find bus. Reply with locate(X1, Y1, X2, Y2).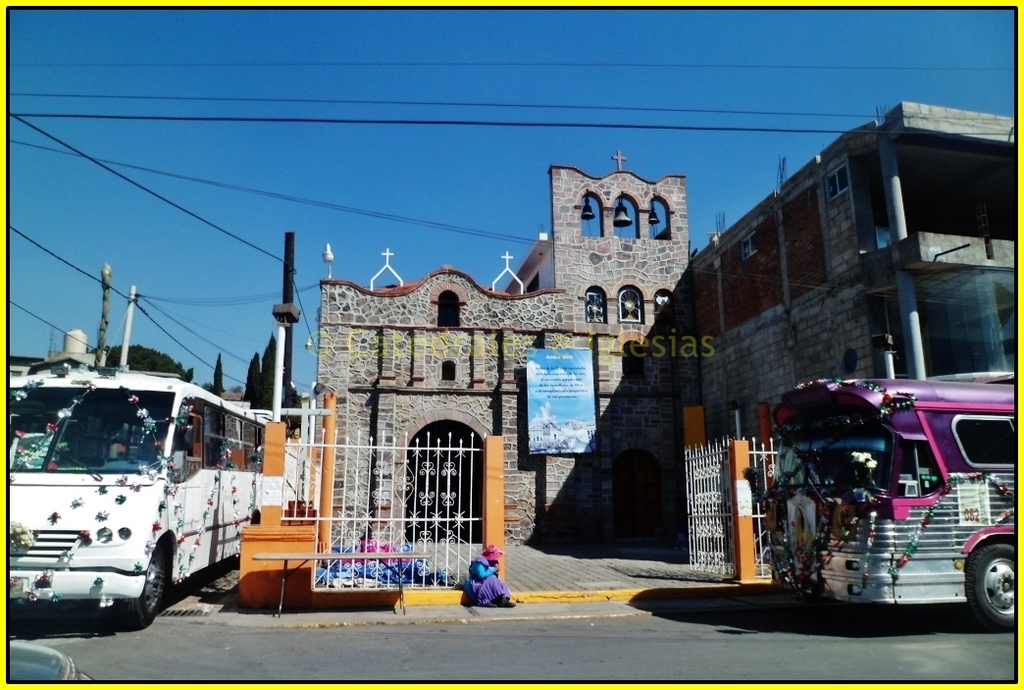
locate(771, 376, 1023, 632).
